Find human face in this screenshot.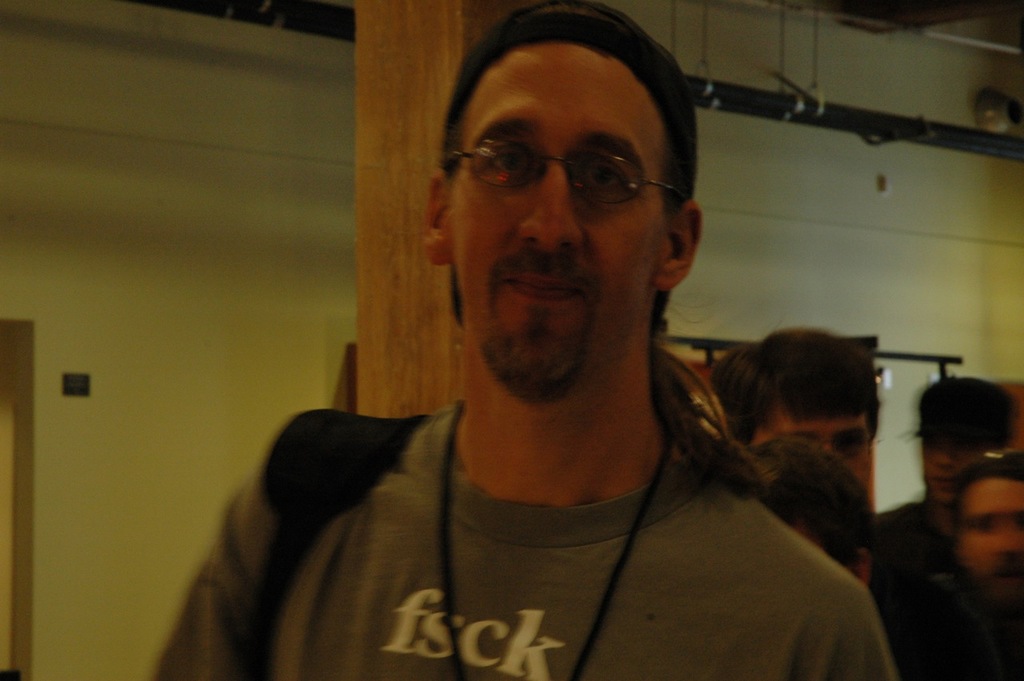
The bounding box for human face is detection(760, 413, 867, 476).
